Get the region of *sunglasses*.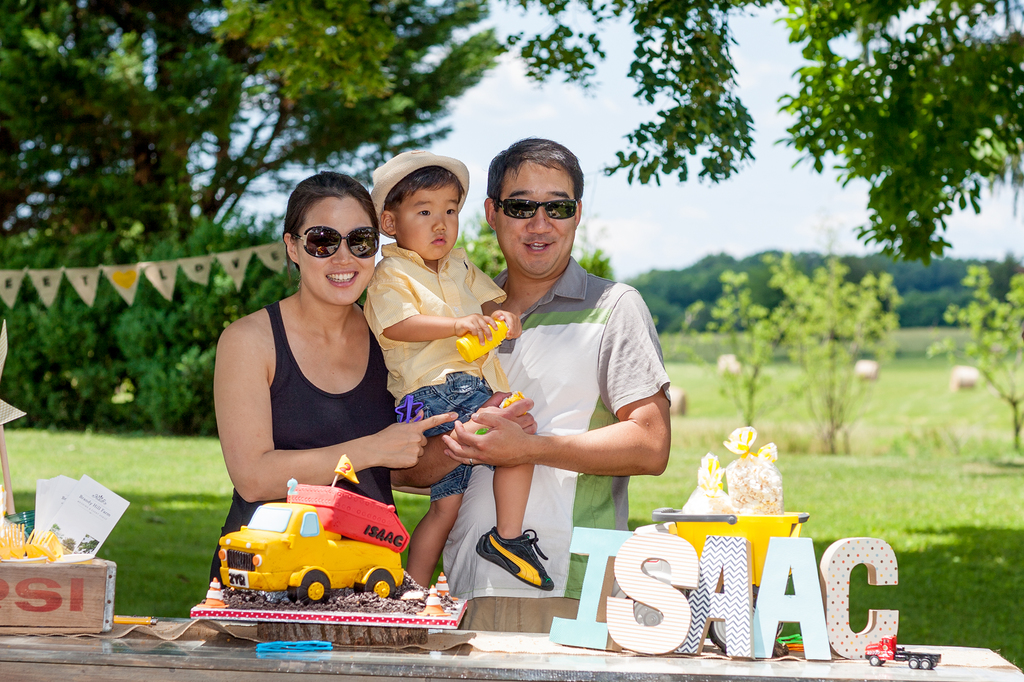
[left=291, top=223, right=384, bottom=261].
